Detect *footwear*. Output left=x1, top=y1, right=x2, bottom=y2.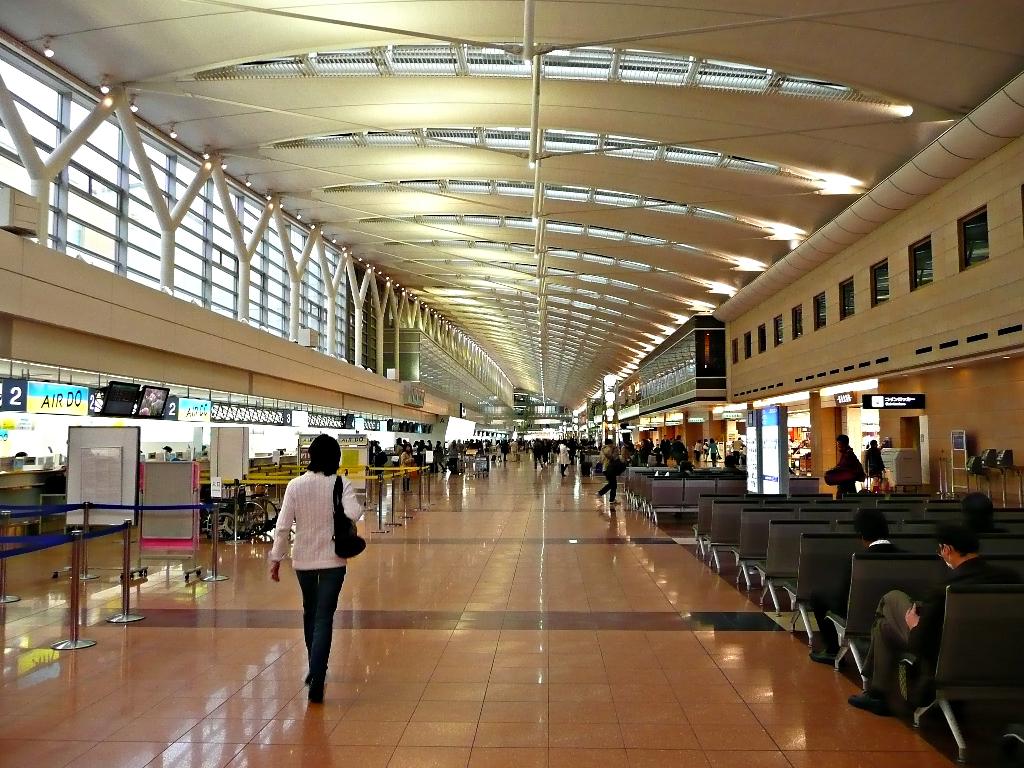
left=308, top=684, right=332, bottom=707.
